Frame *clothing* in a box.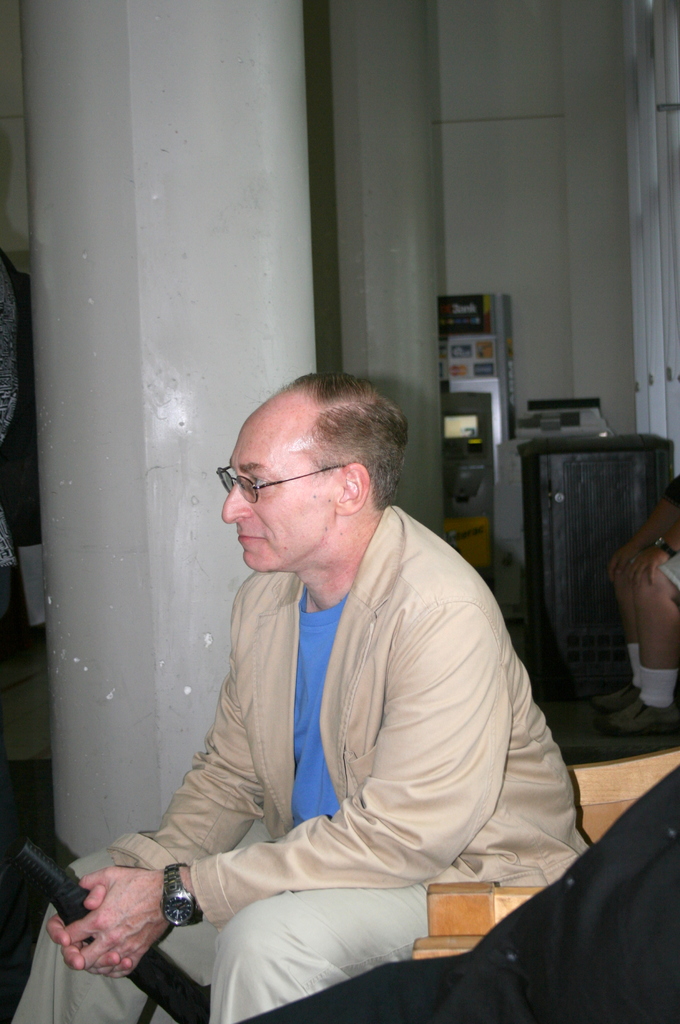
(left=88, top=502, right=605, bottom=1002).
